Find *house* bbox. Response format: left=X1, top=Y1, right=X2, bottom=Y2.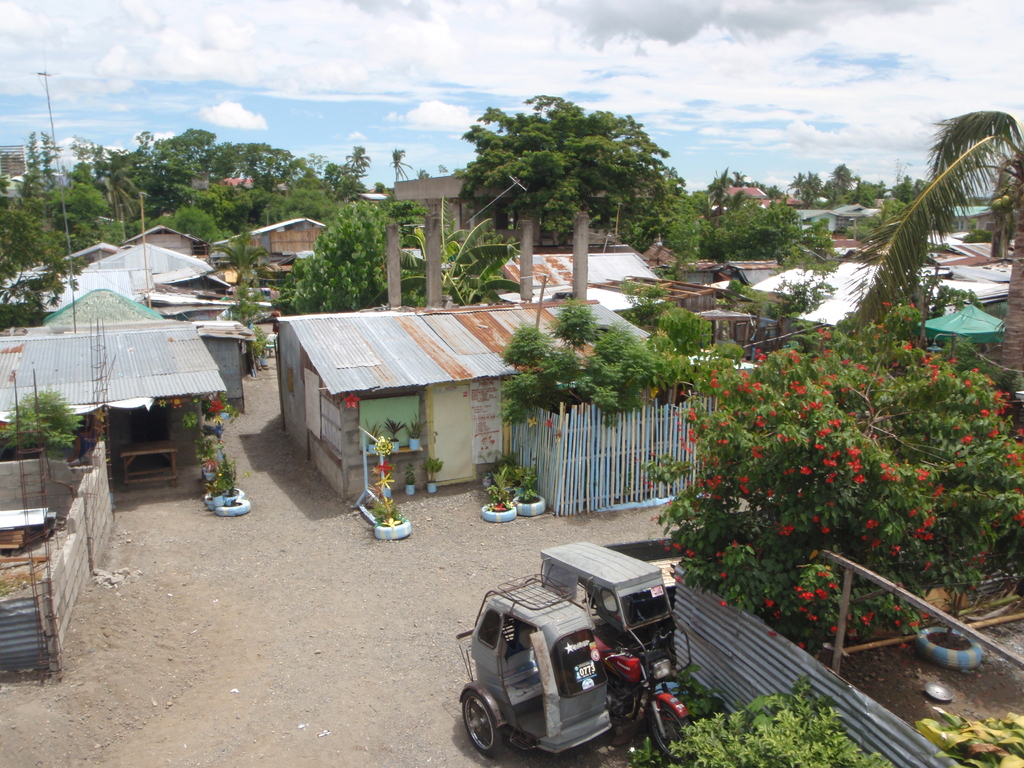
left=755, top=178, right=825, bottom=233.
